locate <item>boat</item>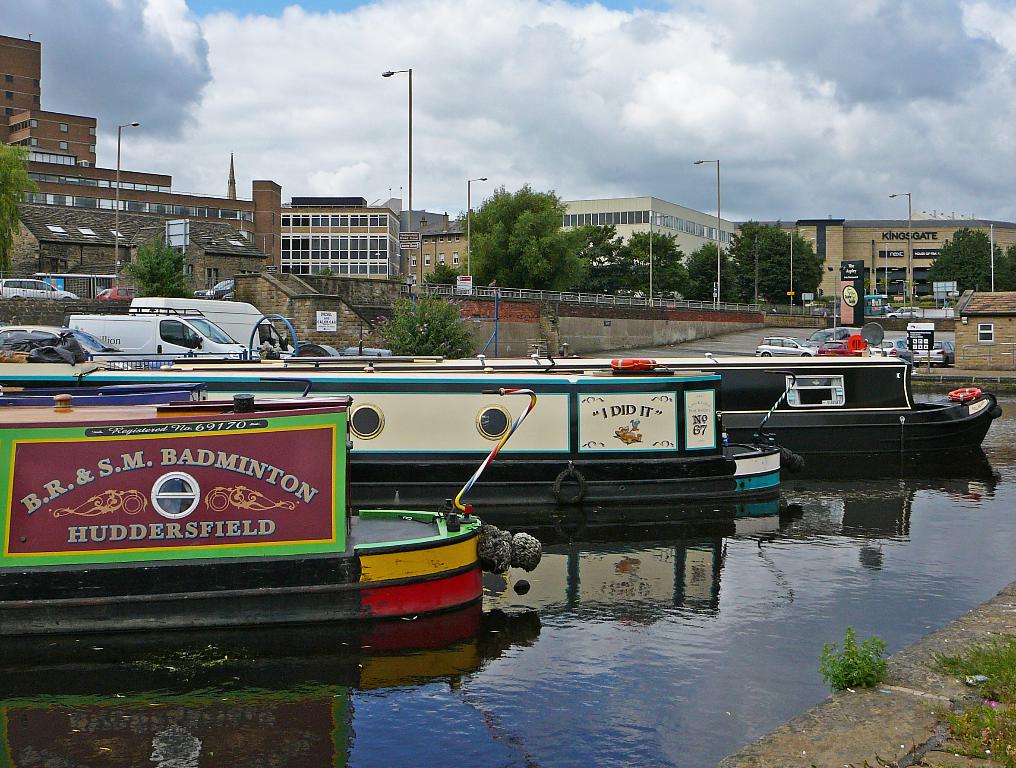
(left=0, top=392, right=542, bottom=631)
